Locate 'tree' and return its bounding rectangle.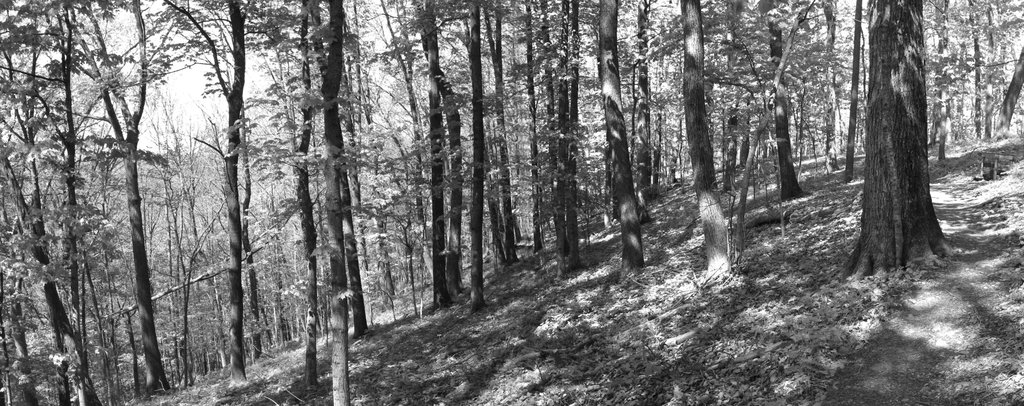
select_region(67, 0, 164, 393).
